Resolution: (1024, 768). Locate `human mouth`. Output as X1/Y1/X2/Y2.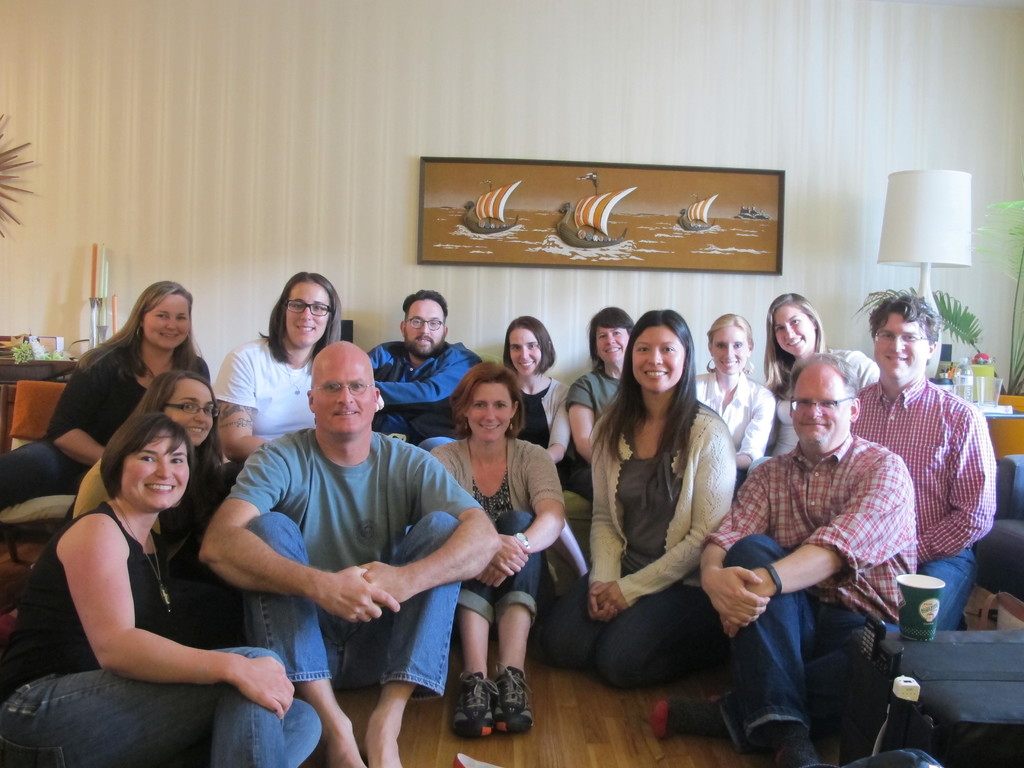
417/333/431/344.
